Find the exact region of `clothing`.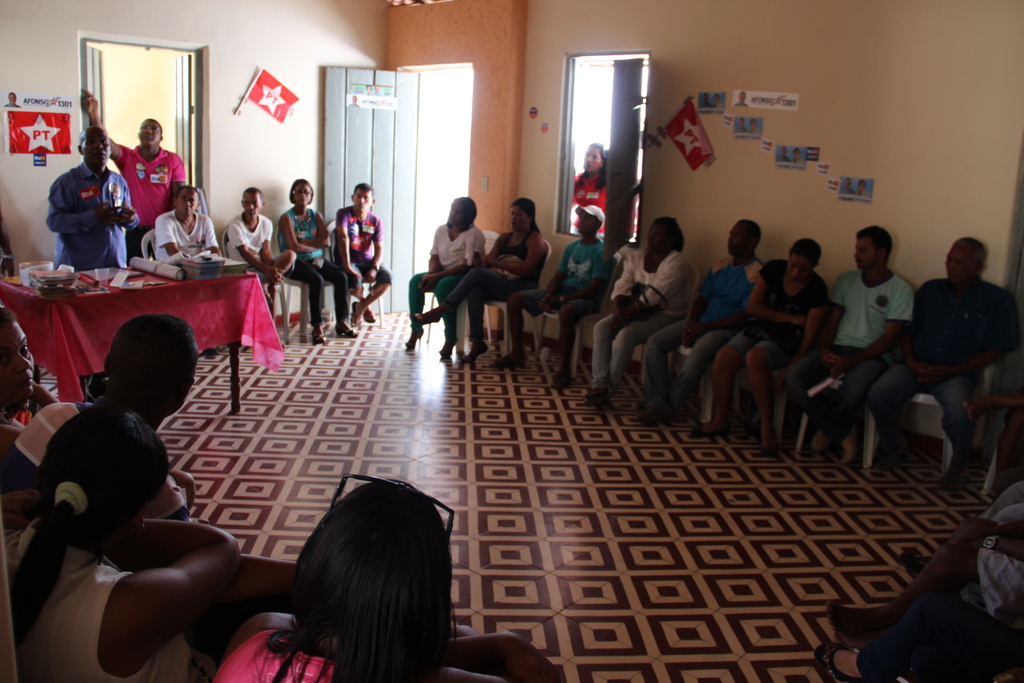
Exact region: [733,99,746,106].
